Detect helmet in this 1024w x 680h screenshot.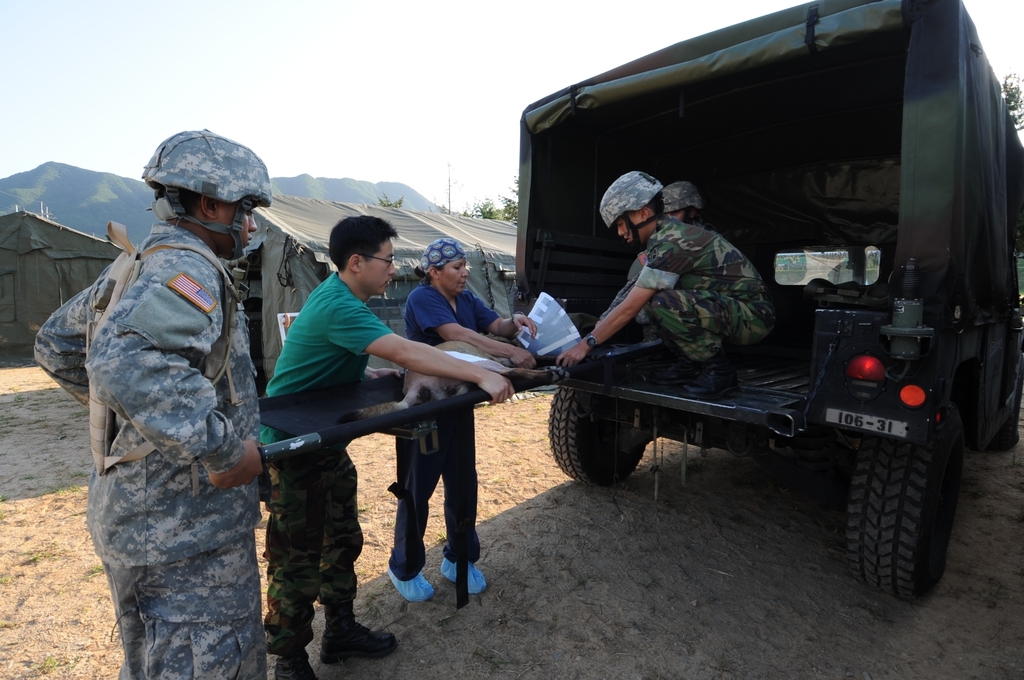
Detection: 659,181,704,222.
